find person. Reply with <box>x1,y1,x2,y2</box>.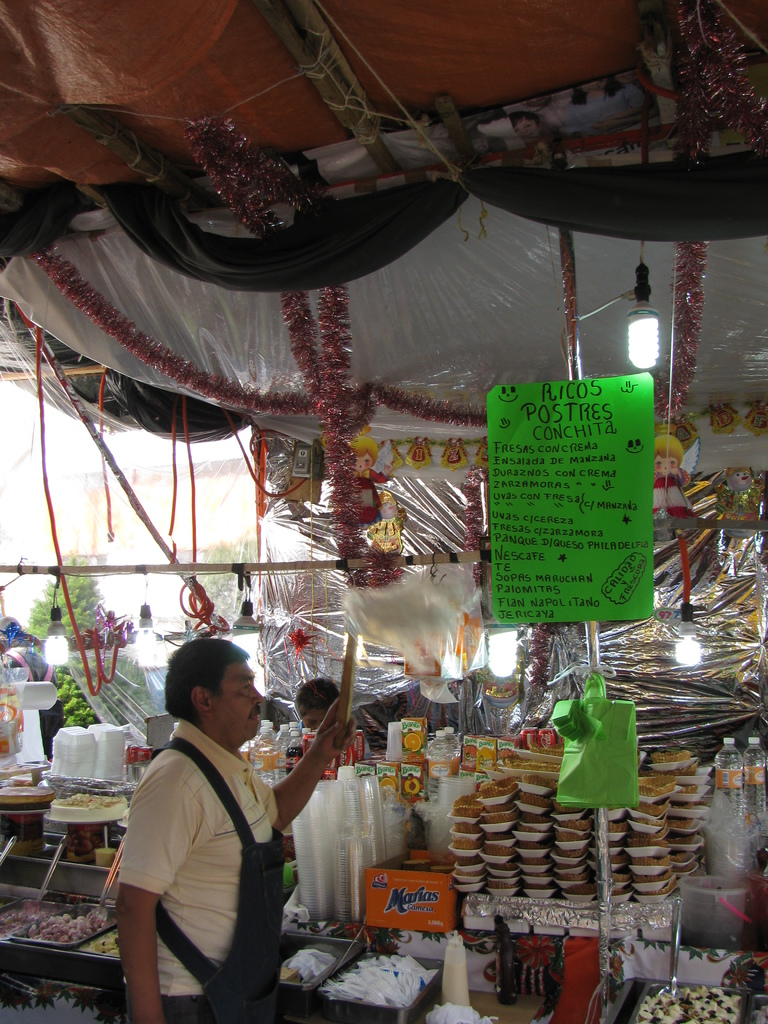
<box>275,664,380,786</box>.
